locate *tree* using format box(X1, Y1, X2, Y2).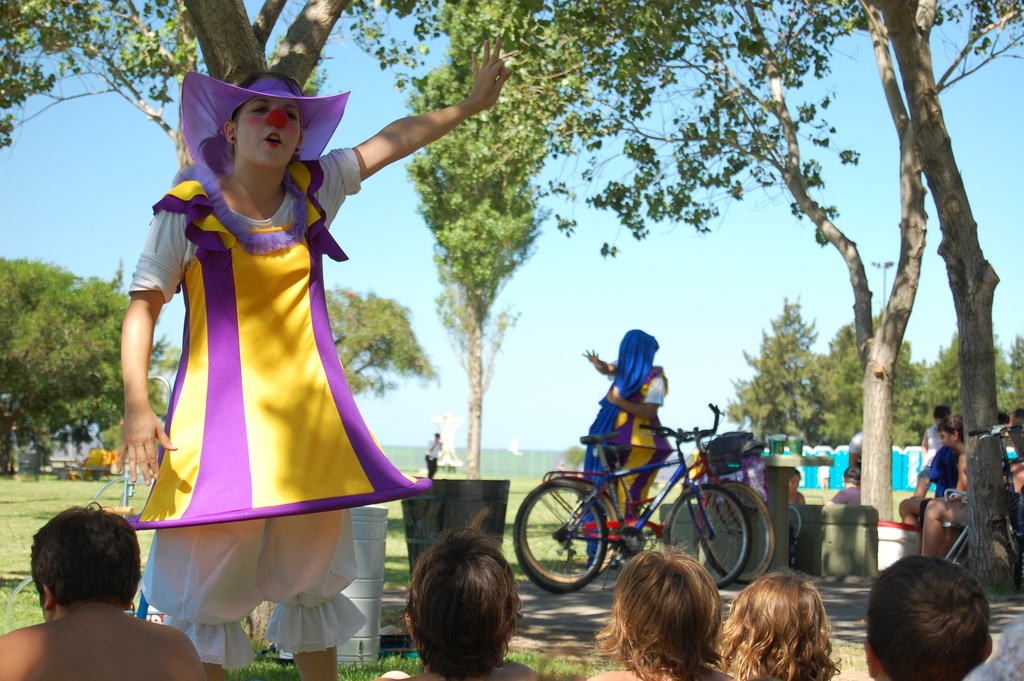
box(0, 251, 177, 463).
